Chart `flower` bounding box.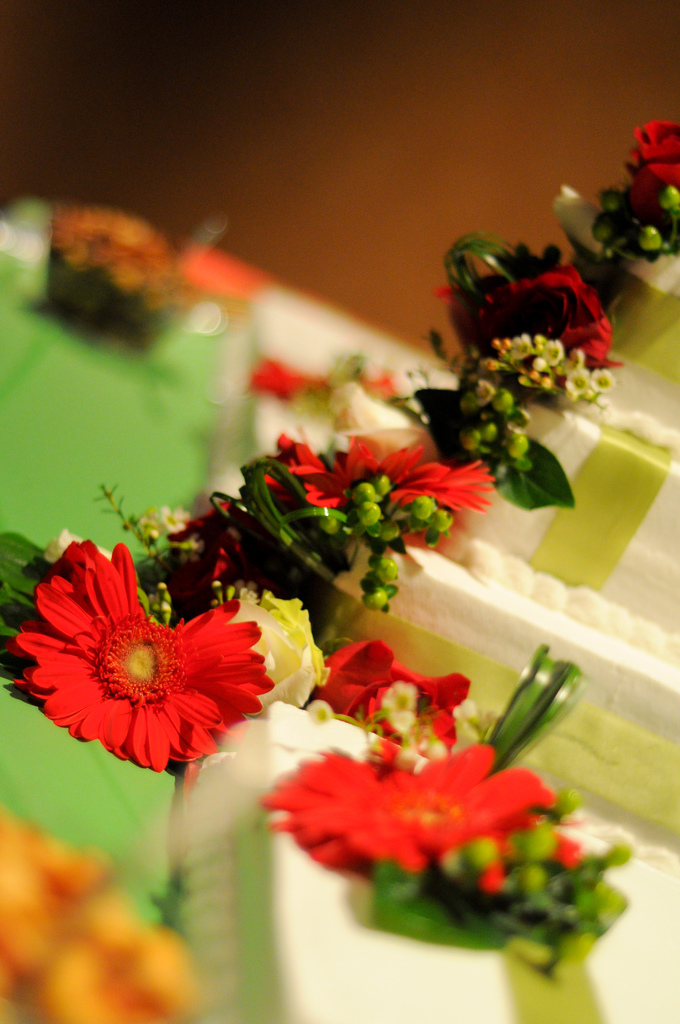
Charted: <region>334, 378, 449, 461</region>.
